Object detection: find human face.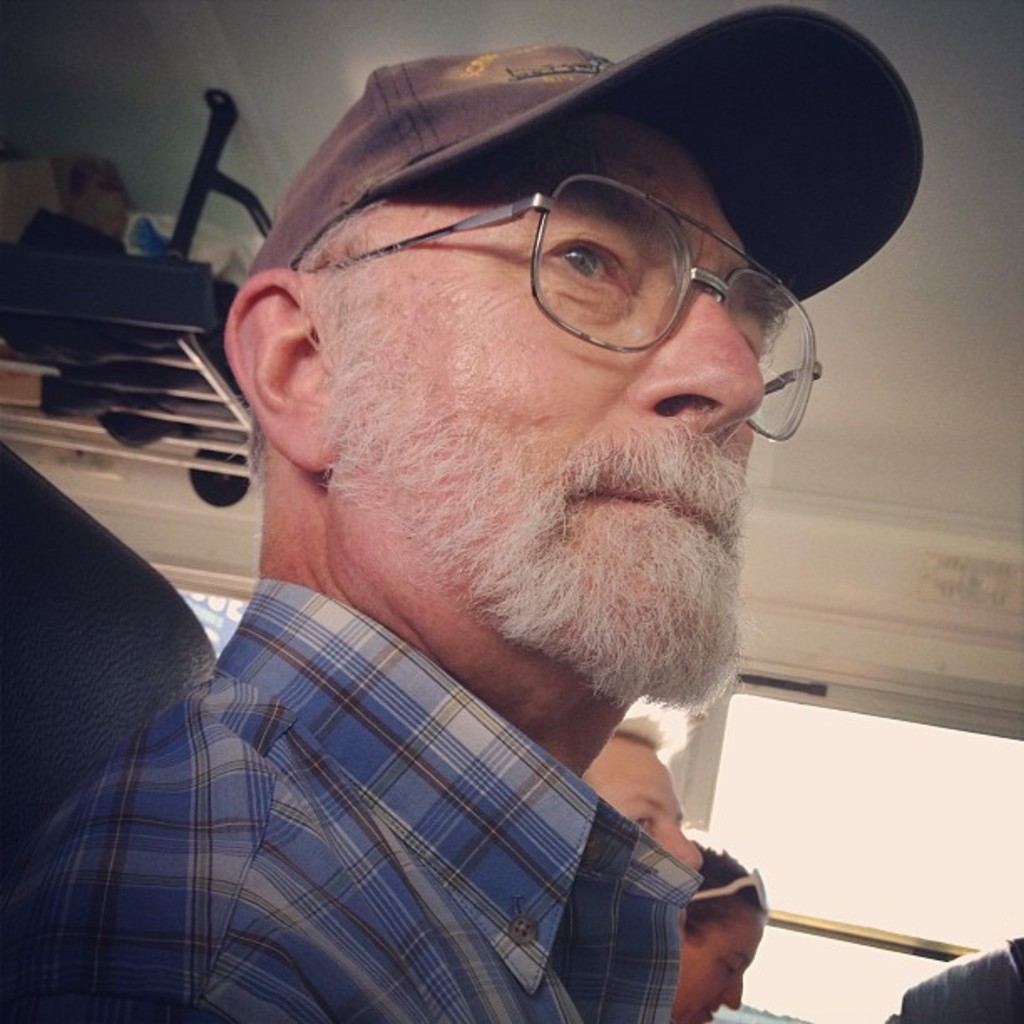
[left=338, top=110, right=823, bottom=691].
